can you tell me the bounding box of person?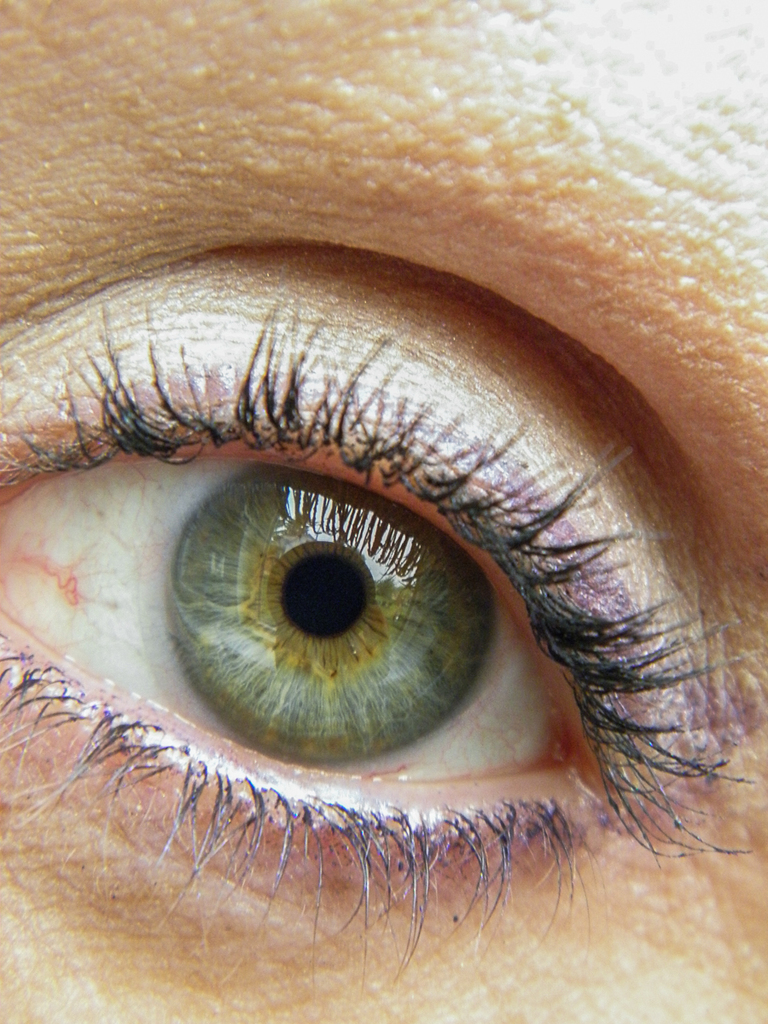
[left=0, top=0, right=767, bottom=1023].
